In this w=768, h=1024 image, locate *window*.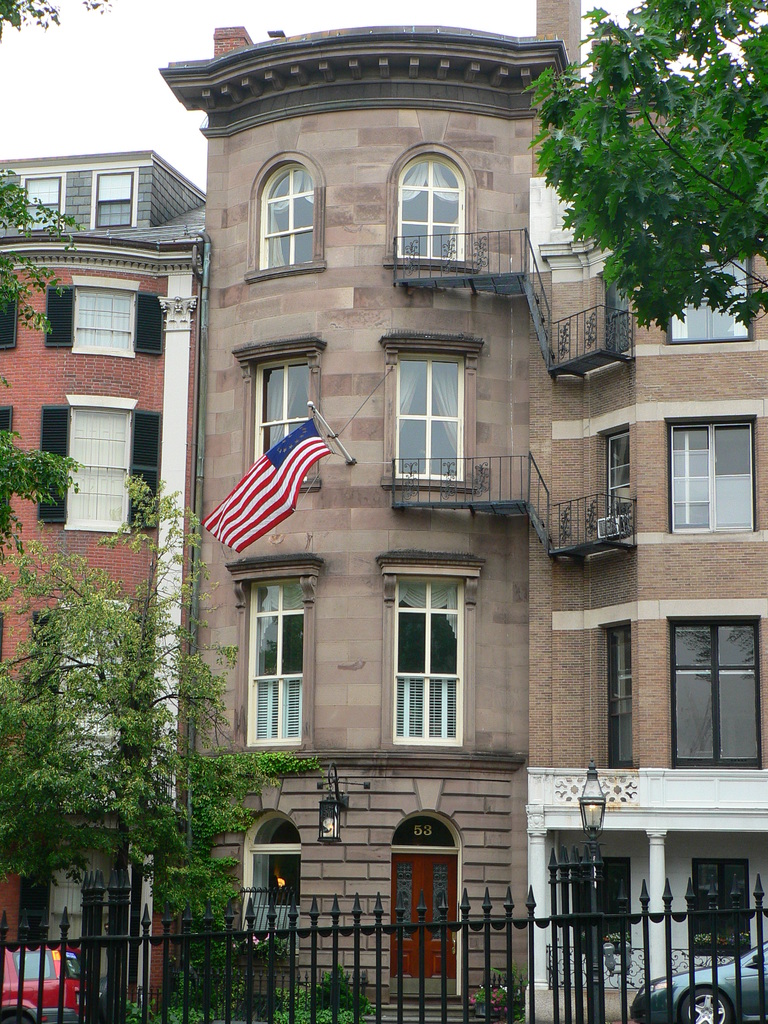
Bounding box: BBox(42, 412, 72, 527).
